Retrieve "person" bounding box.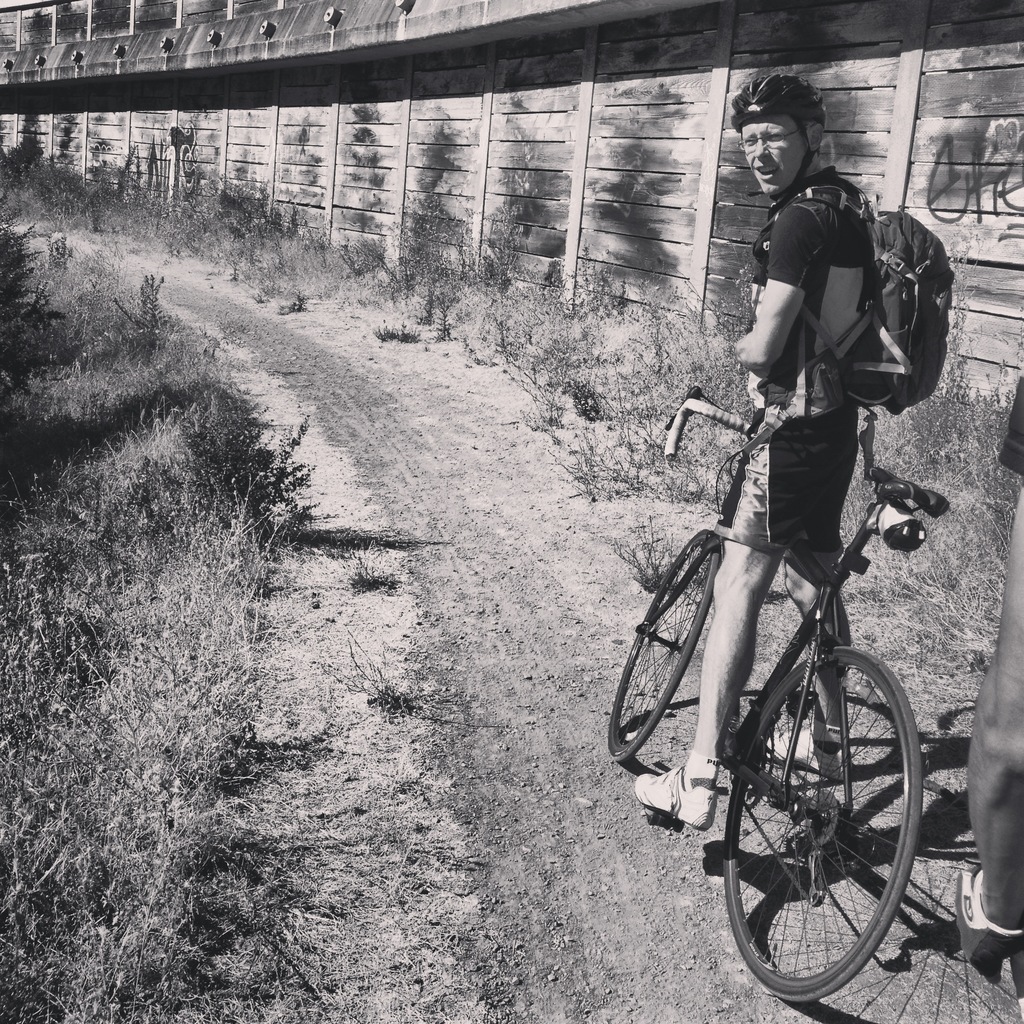
Bounding box: x1=948, y1=360, x2=1023, y2=1018.
